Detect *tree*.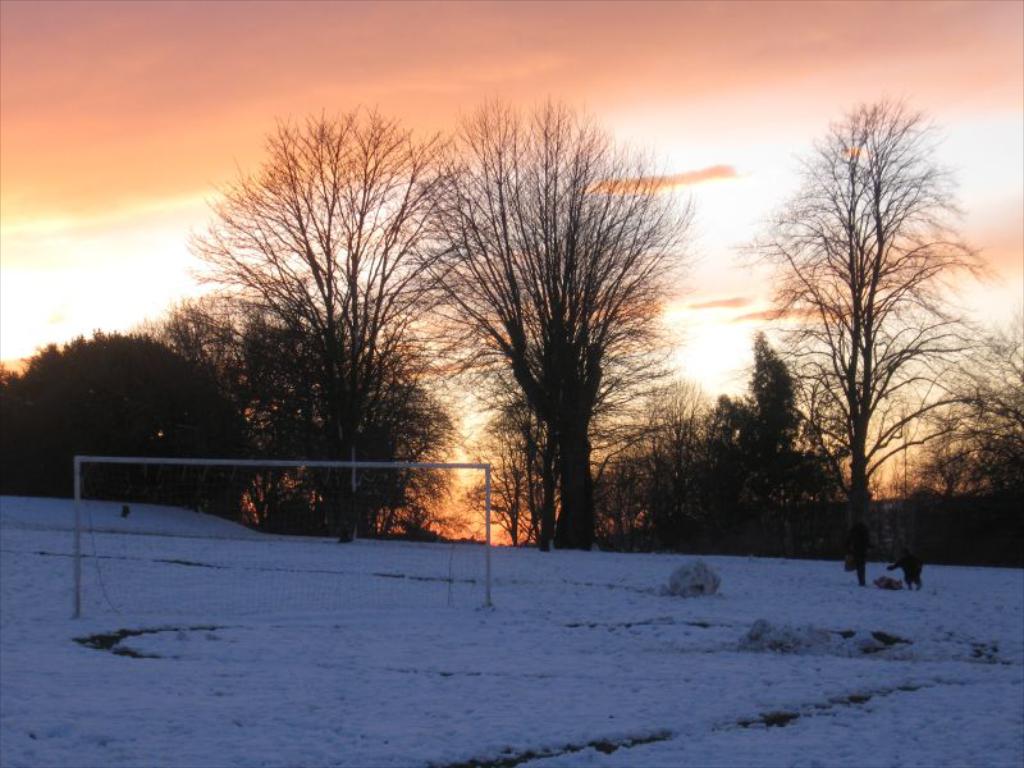
Detected at 0:329:269:524.
